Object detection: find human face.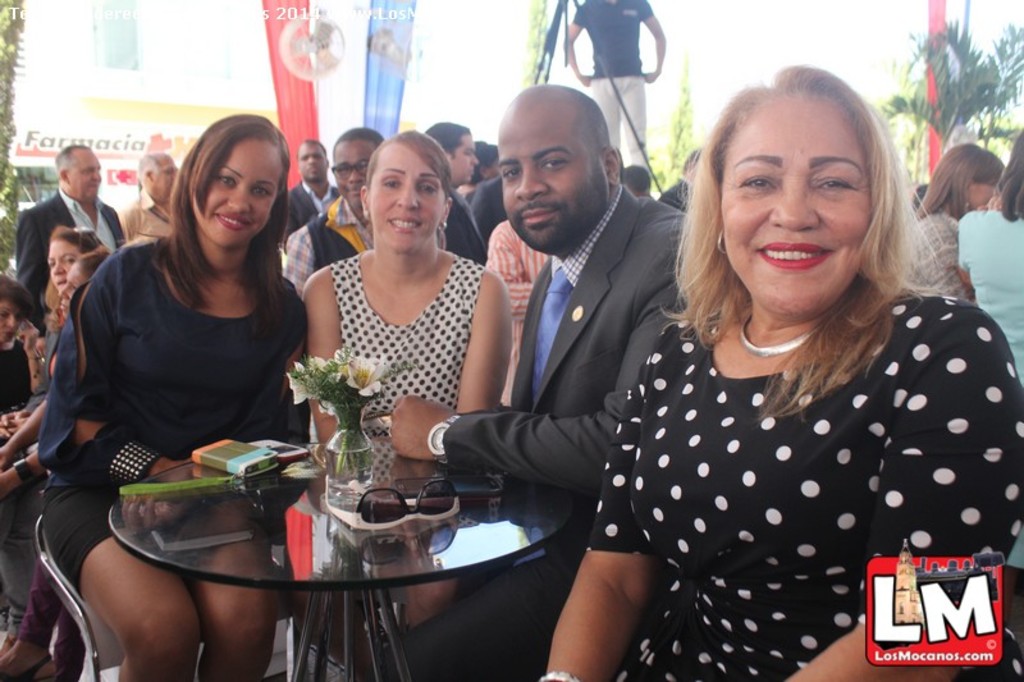
(left=0, top=297, right=28, bottom=338).
